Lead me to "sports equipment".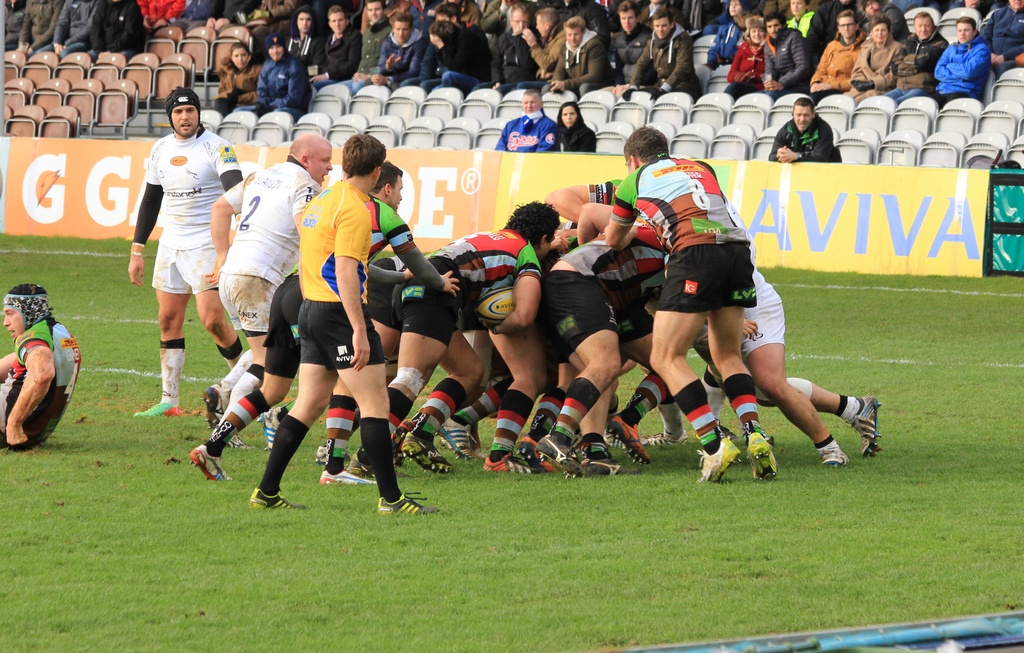
Lead to bbox=(197, 387, 226, 437).
